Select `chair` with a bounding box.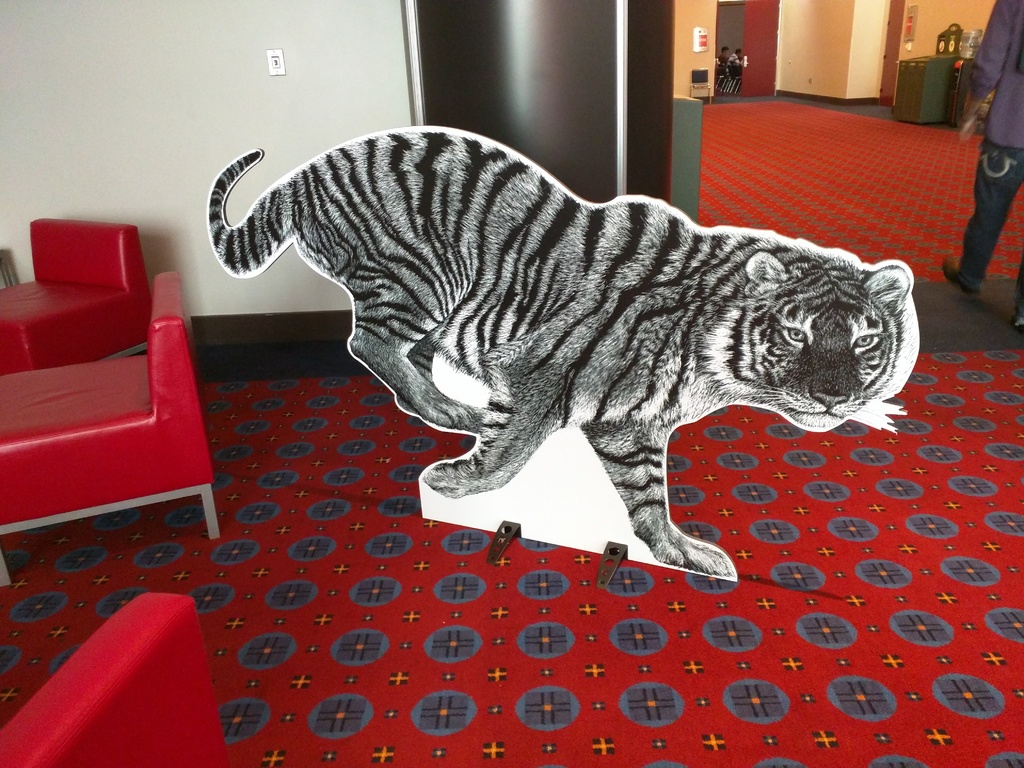
Rect(0, 591, 227, 767).
